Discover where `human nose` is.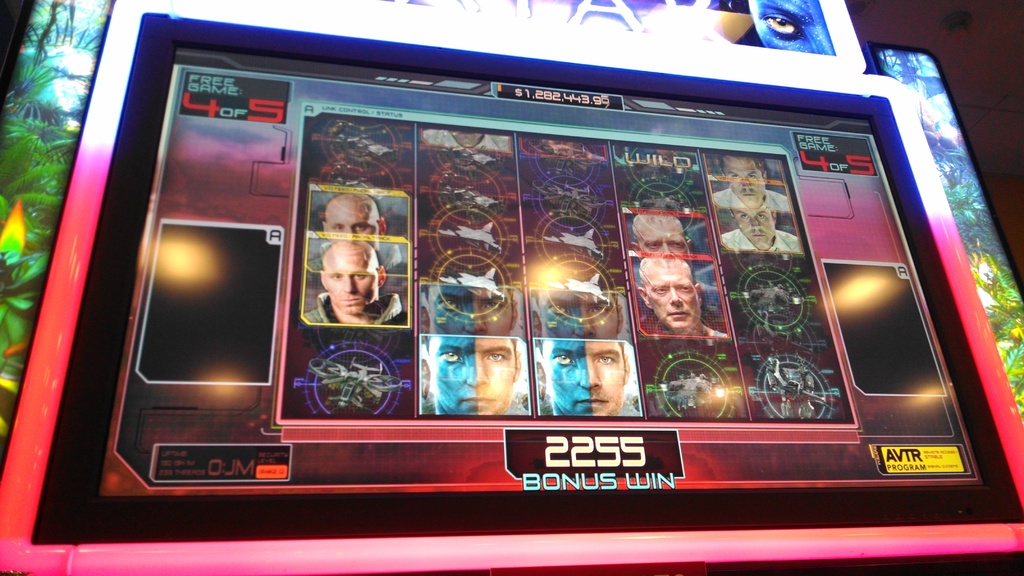
Discovered at [346,223,358,235].
